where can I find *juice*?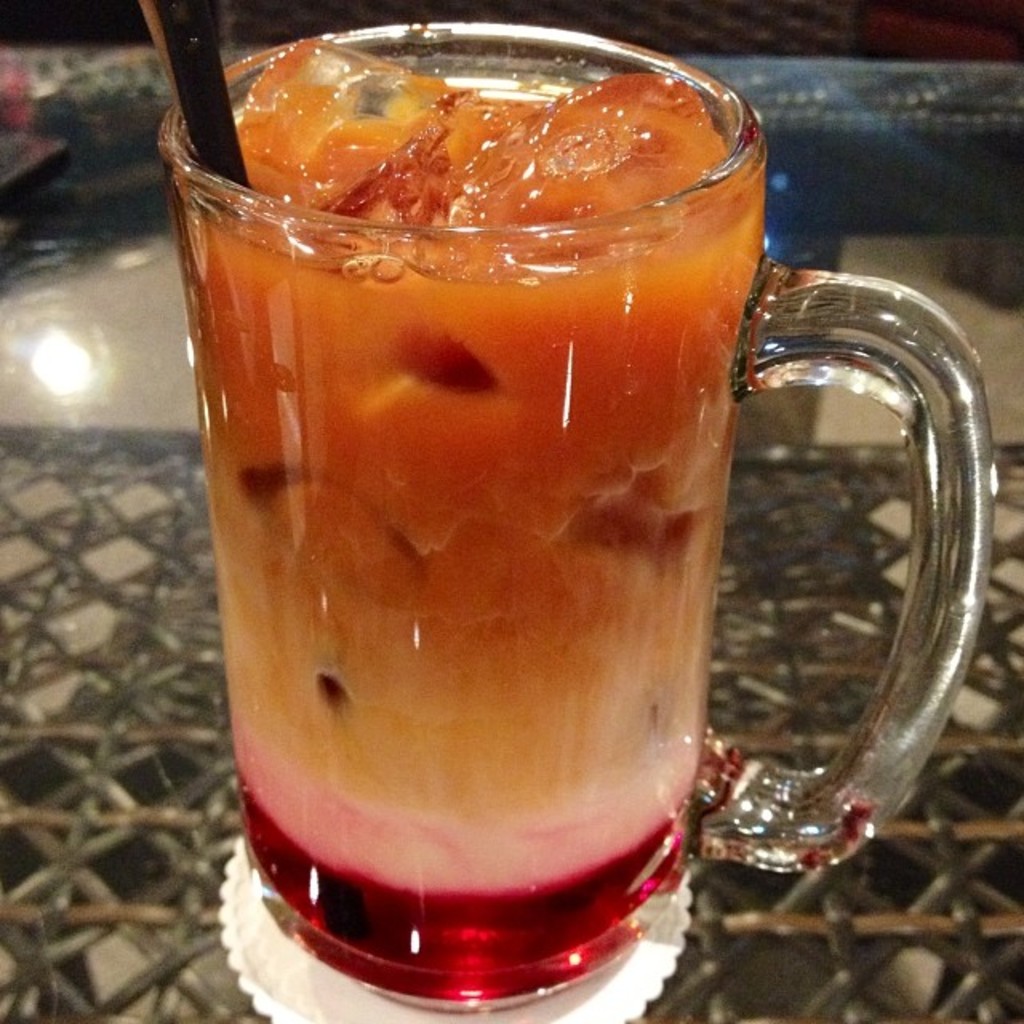
You can find it at box(174, 43, 765, 1002).
